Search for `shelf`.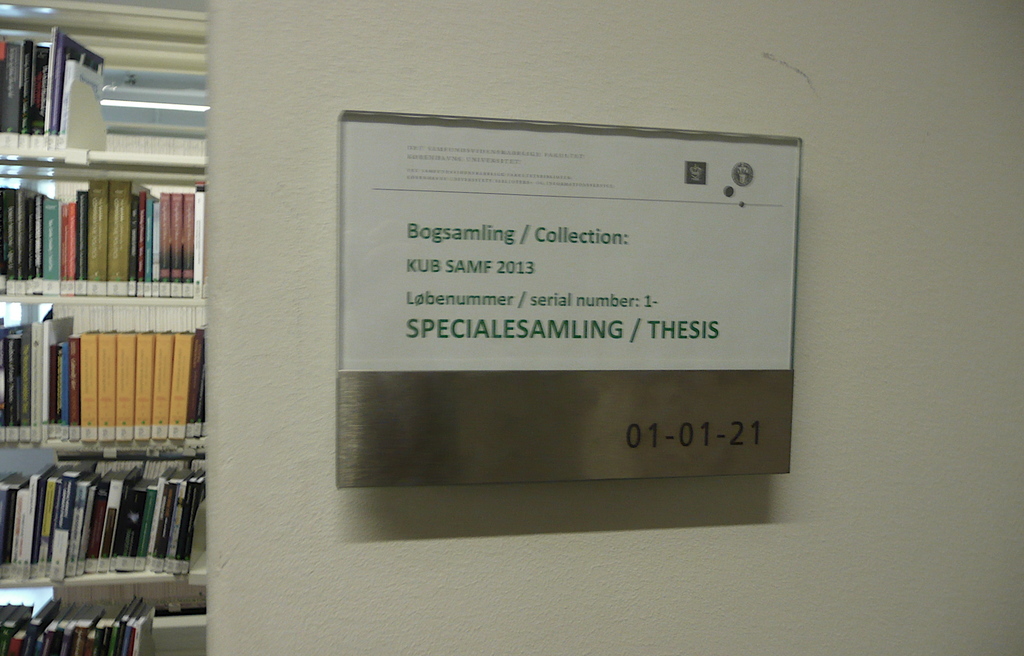
Found at bbox=[0, 171, 205, 298].
